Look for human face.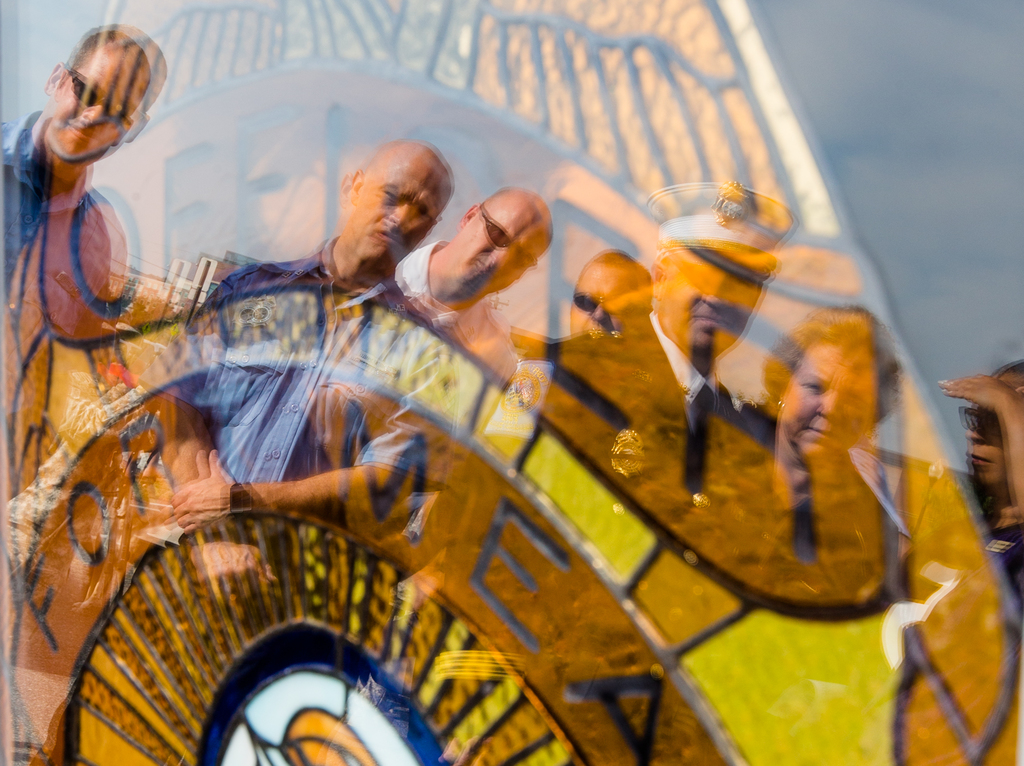
Found: pyautogui.locateOnScreen(340, 156, 450, 269).
